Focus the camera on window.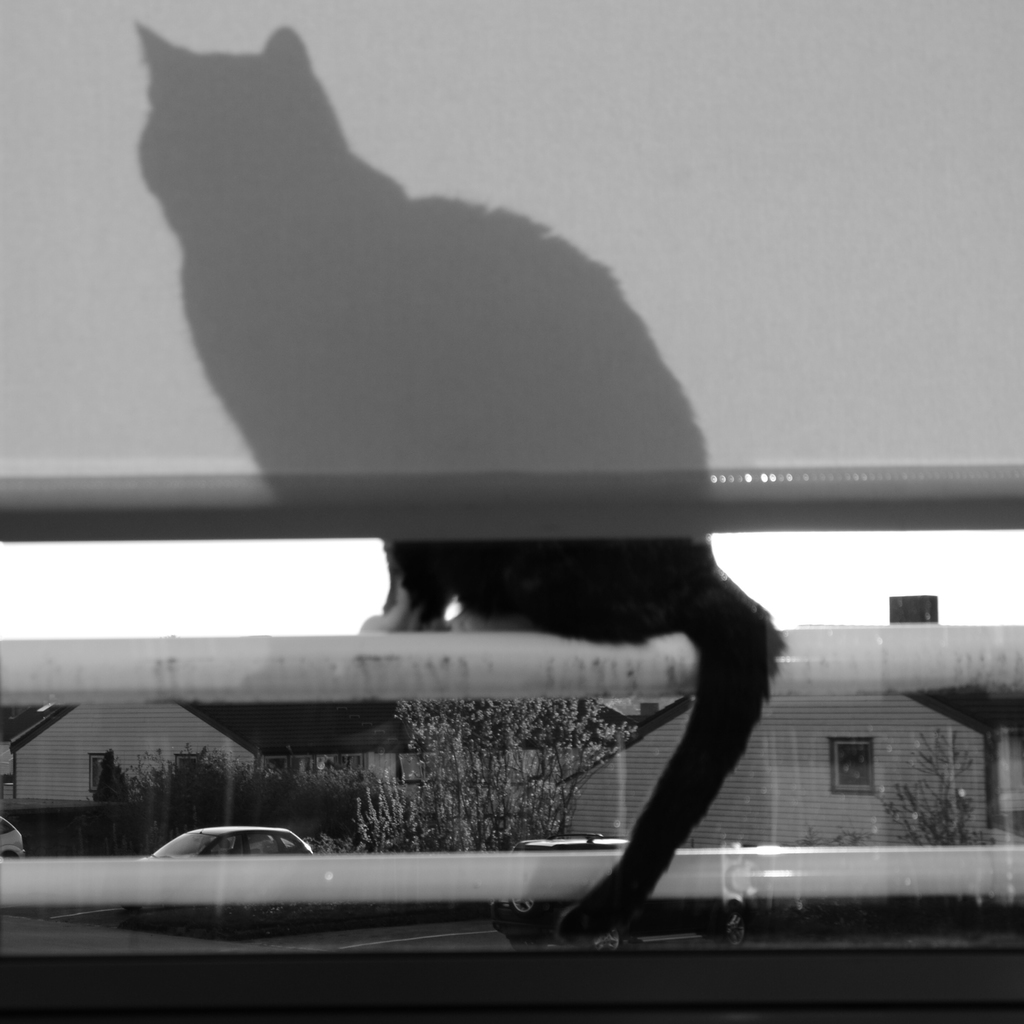
Focus region: left=89, top=755, right=109, bottom=788.
